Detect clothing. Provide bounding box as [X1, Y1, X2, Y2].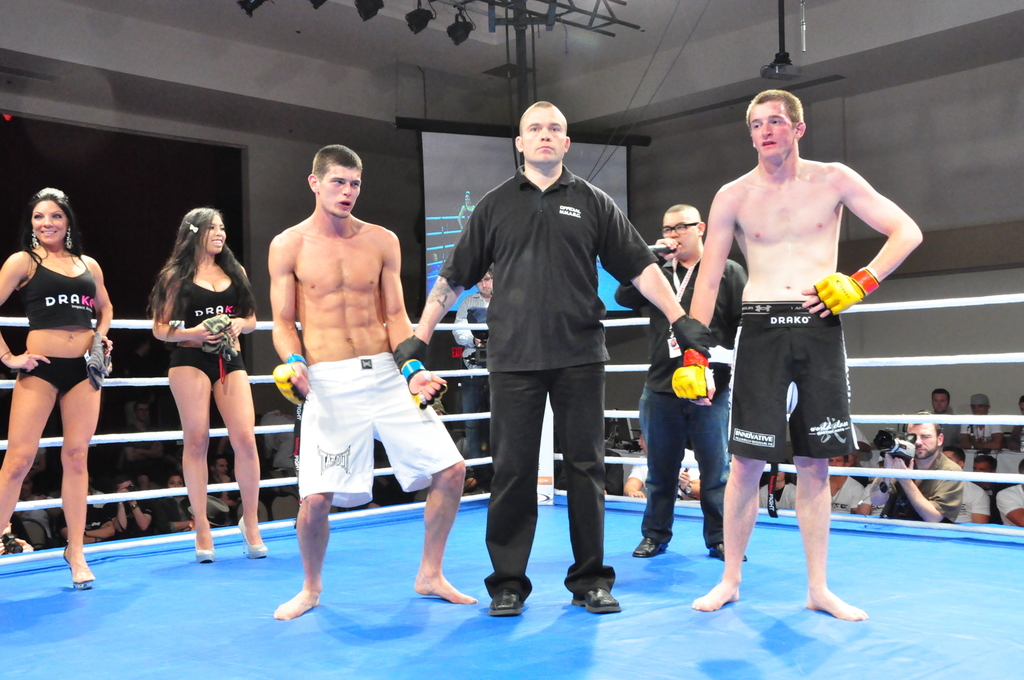
[617, 247, 761, 546].
